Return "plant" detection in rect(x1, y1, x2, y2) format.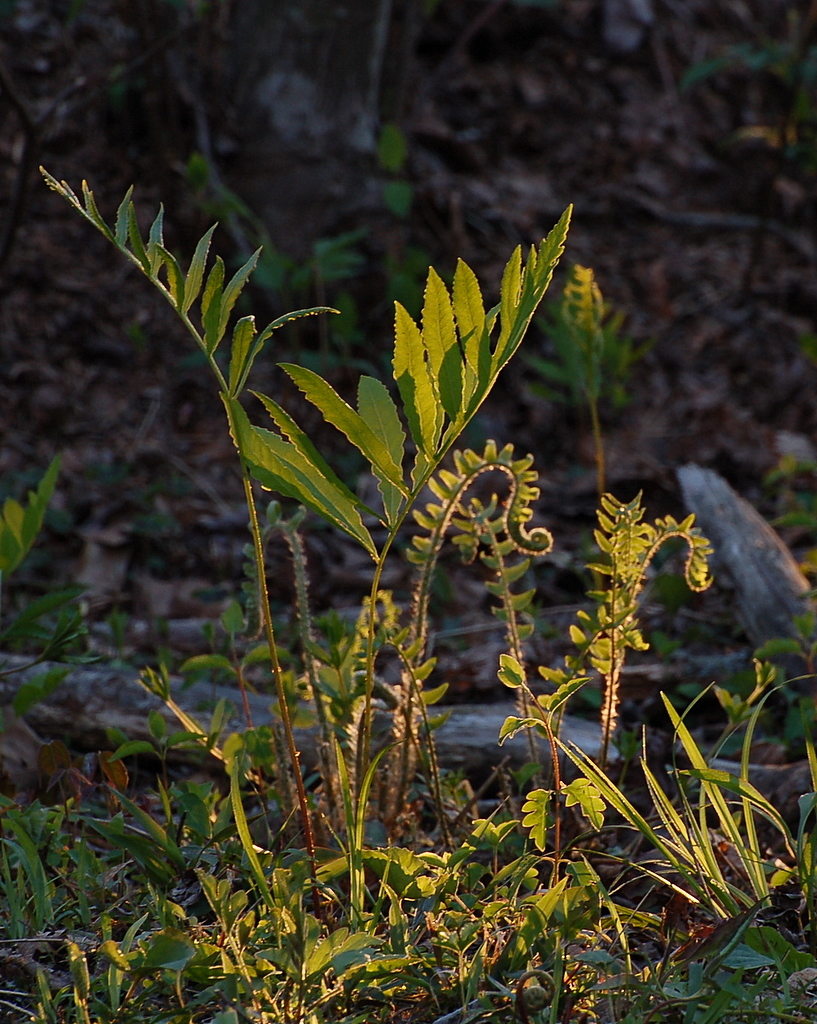
rect(37, 160, 574, 933).
